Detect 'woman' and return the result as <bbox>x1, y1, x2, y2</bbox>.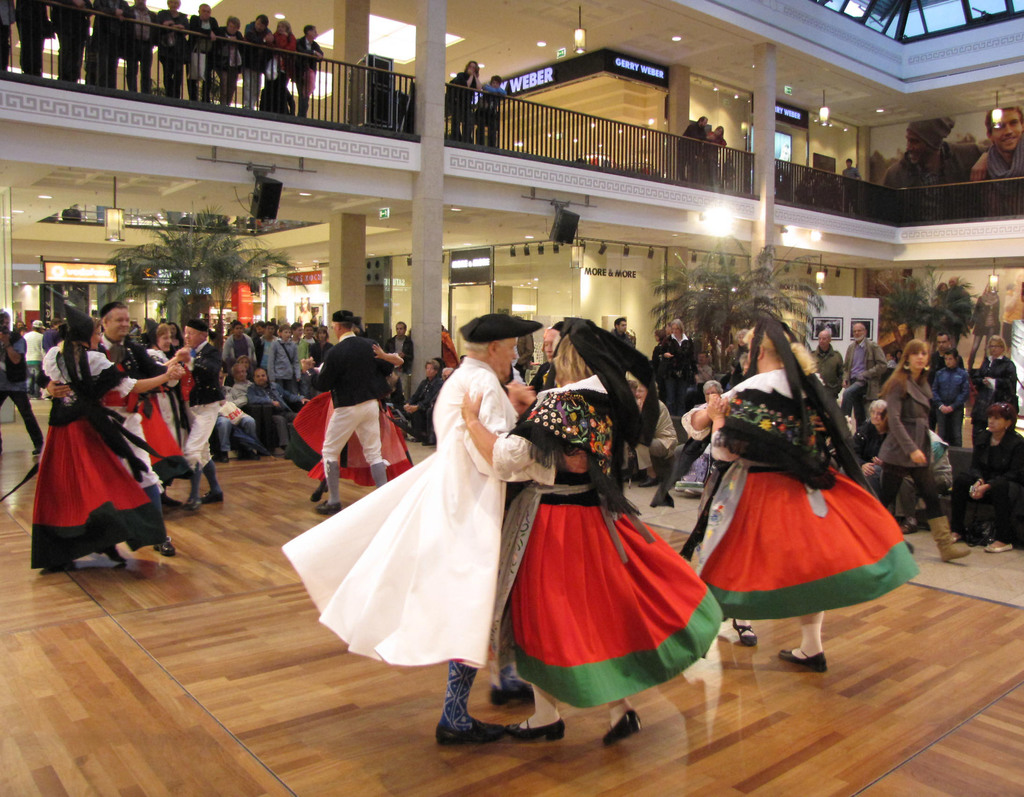
<bbox>129, 337, 196, 488</bbox>.
